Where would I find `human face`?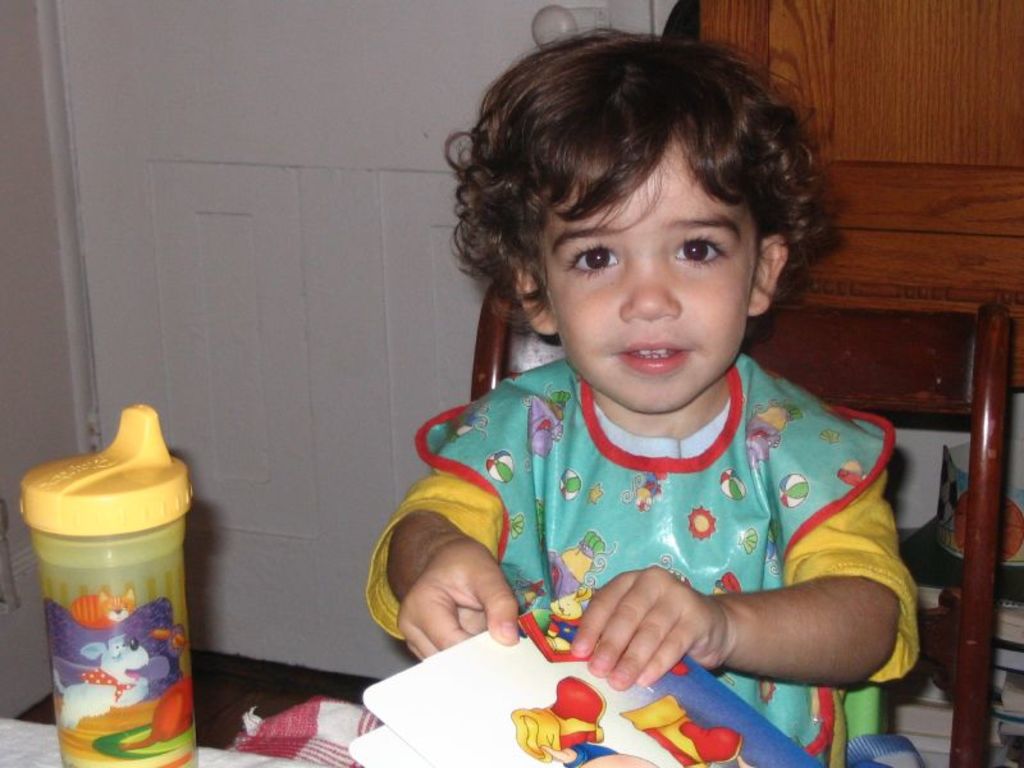
At <box>536,120,760,413</box>.
